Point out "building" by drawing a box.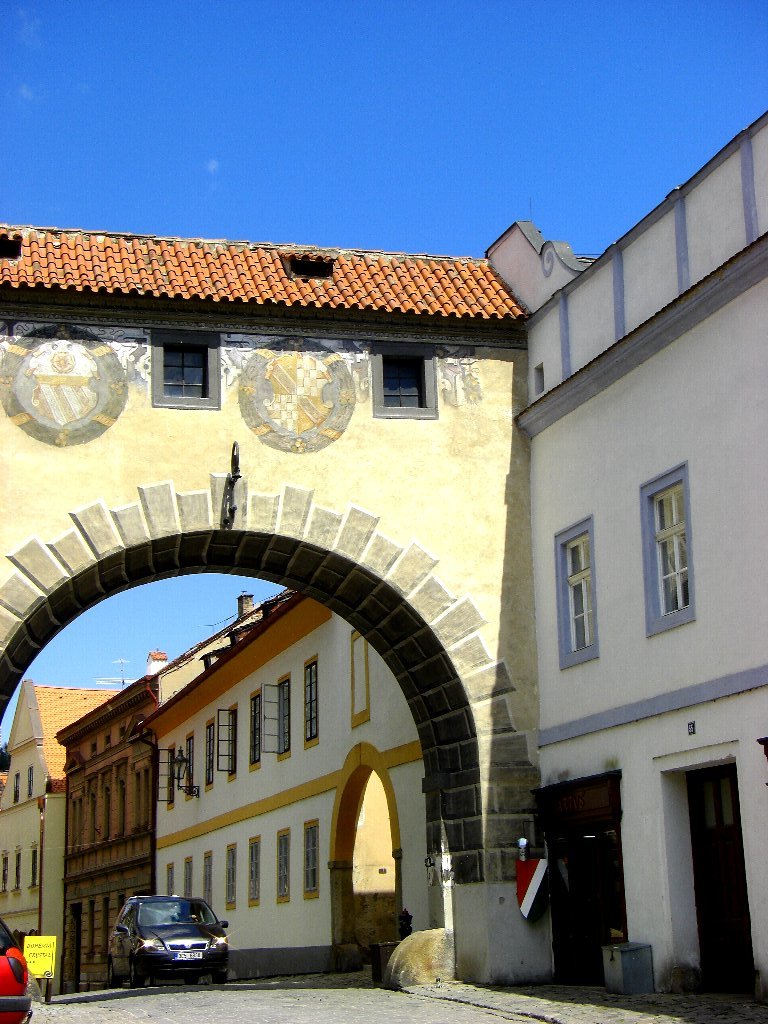
[516, 117, 763, 1010].
